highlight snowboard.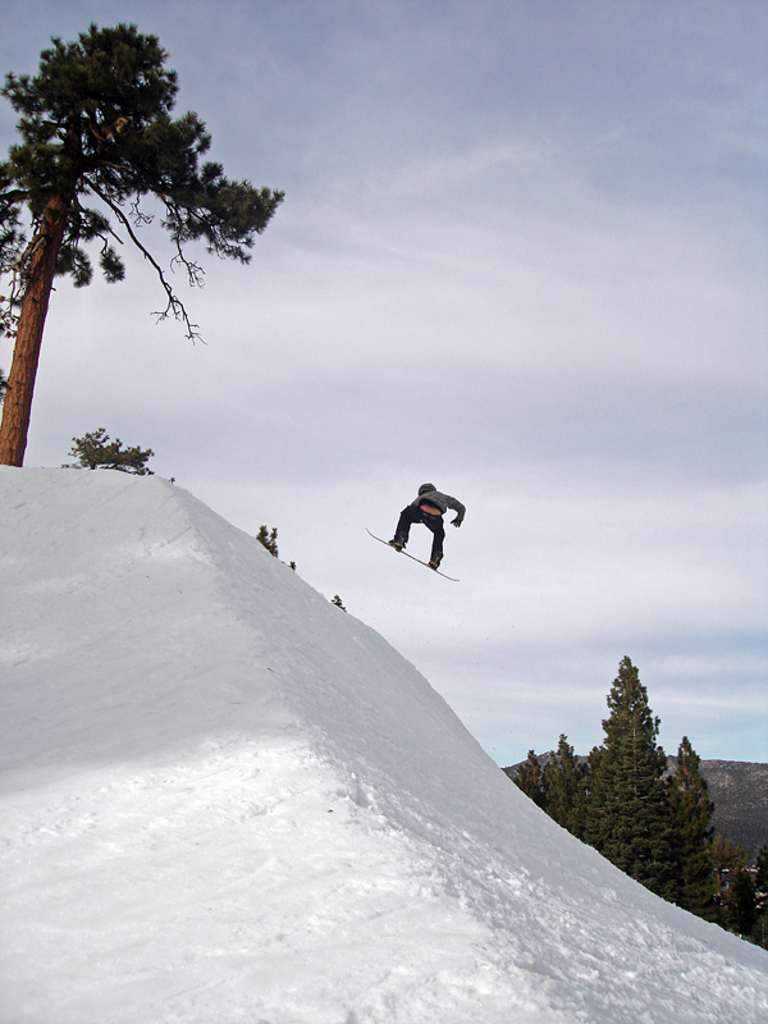
Highlighted region: 369:526:462:580.
